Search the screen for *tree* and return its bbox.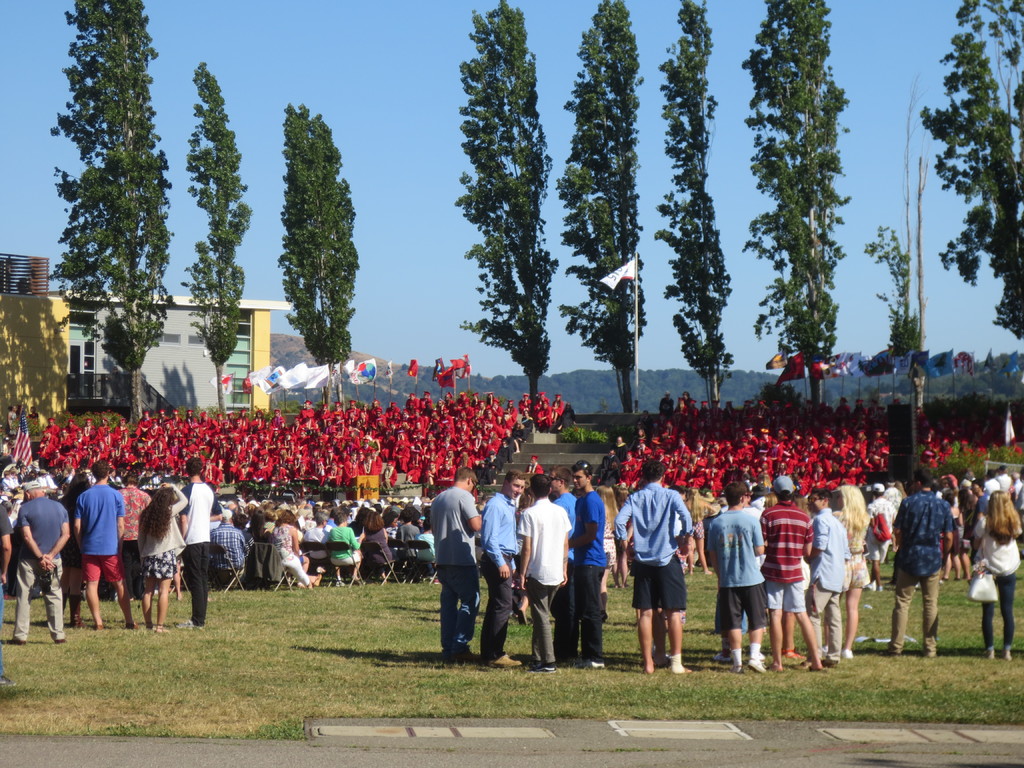
Found: detection(175, 61, 257, 414).
